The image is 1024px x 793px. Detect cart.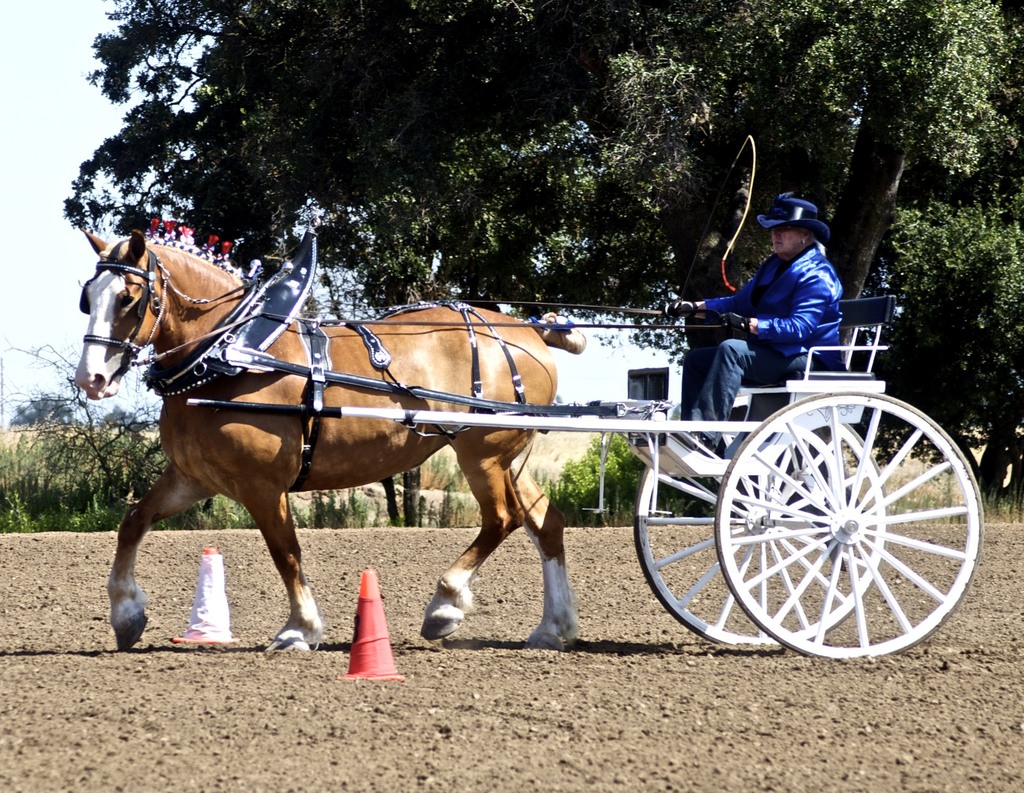
Detection: bbox(187, 297, 984, 662).
